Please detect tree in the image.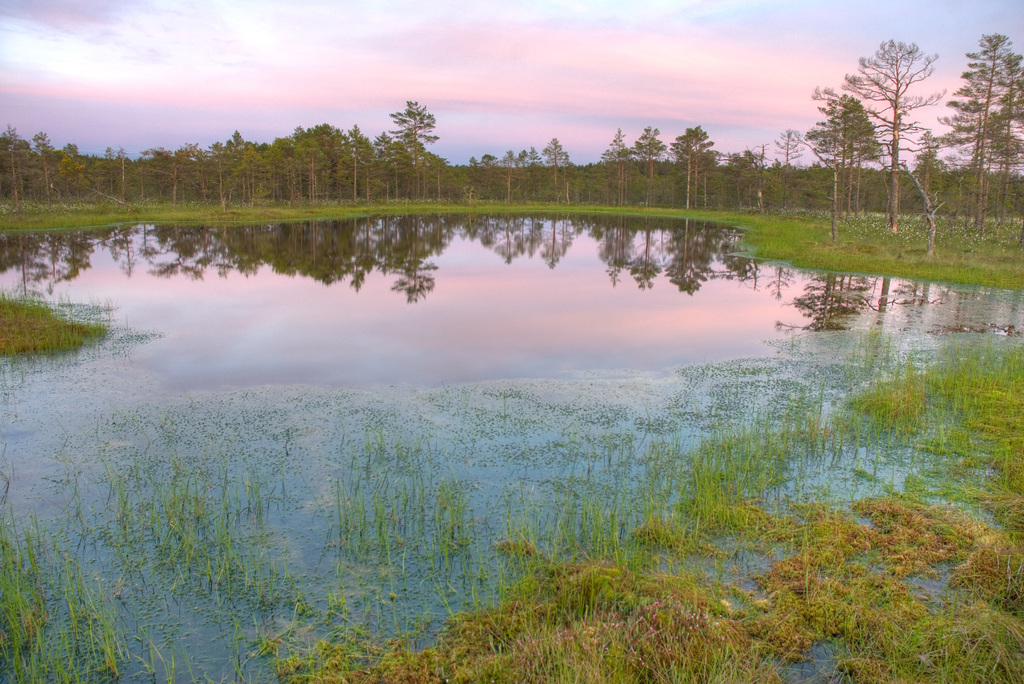
[left=808, top=36, right=956, bottom=232].
